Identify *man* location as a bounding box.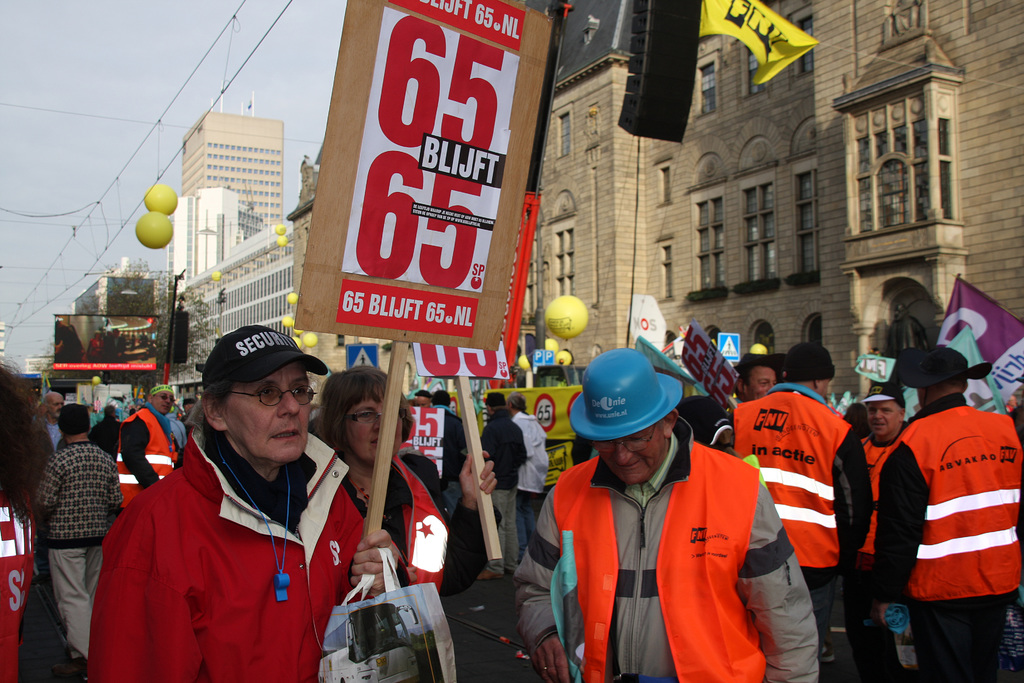
box(871, 344, 1023, 682).
